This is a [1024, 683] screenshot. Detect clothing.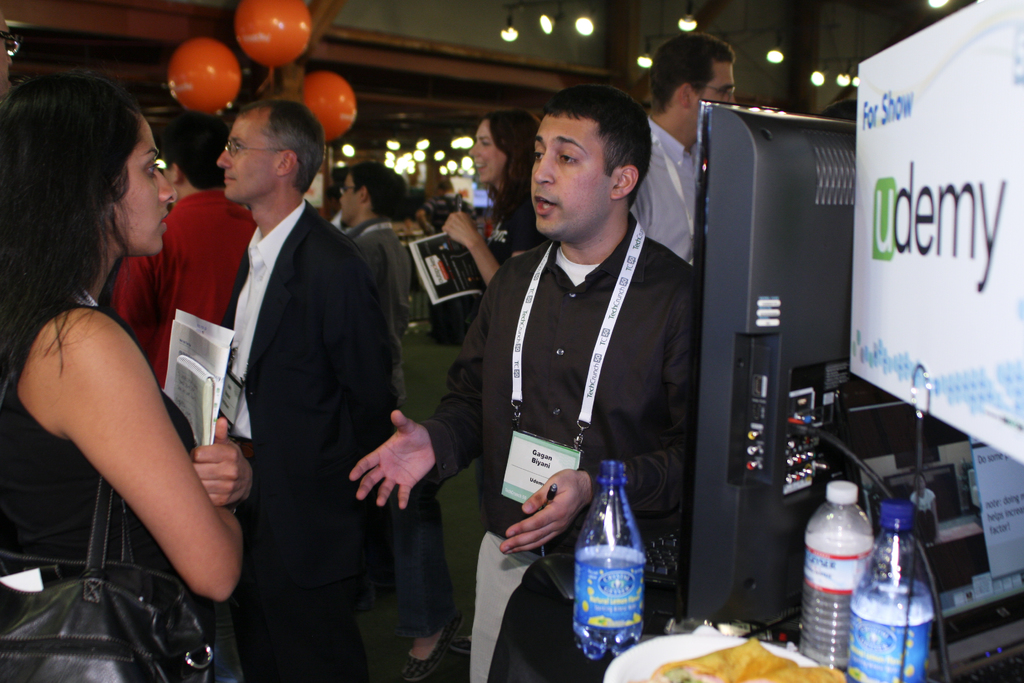
353, 222, 409, 384.
